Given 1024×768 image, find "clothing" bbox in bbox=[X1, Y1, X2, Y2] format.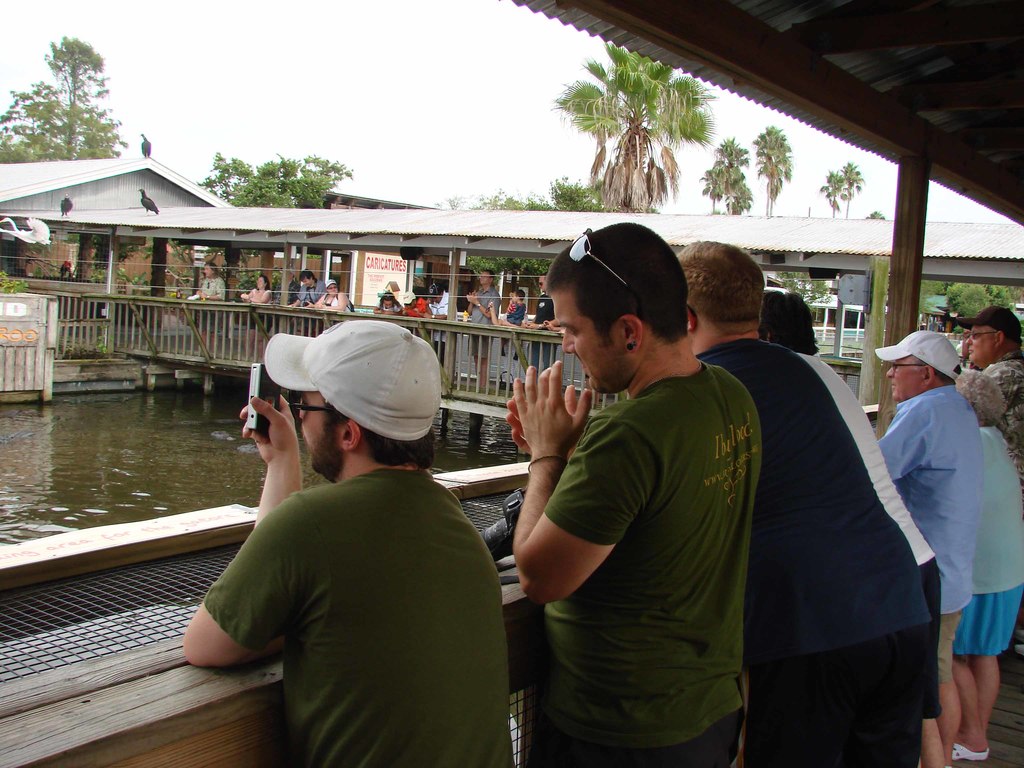
bbox=[402, 298, 428, 318].
